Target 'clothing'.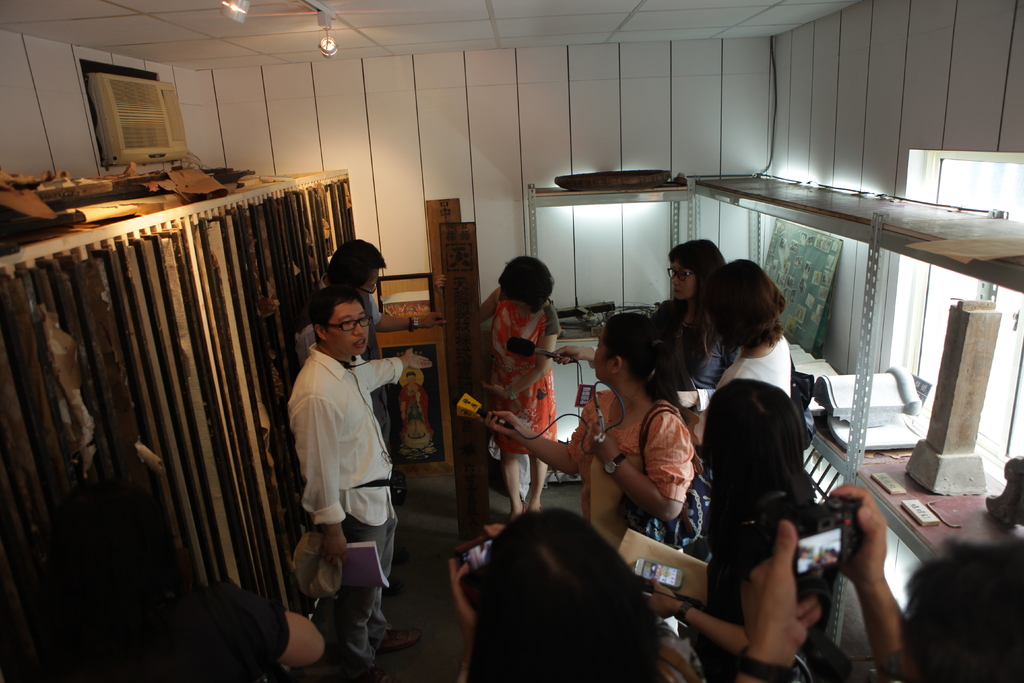
Target region: [493,288,565,456].
